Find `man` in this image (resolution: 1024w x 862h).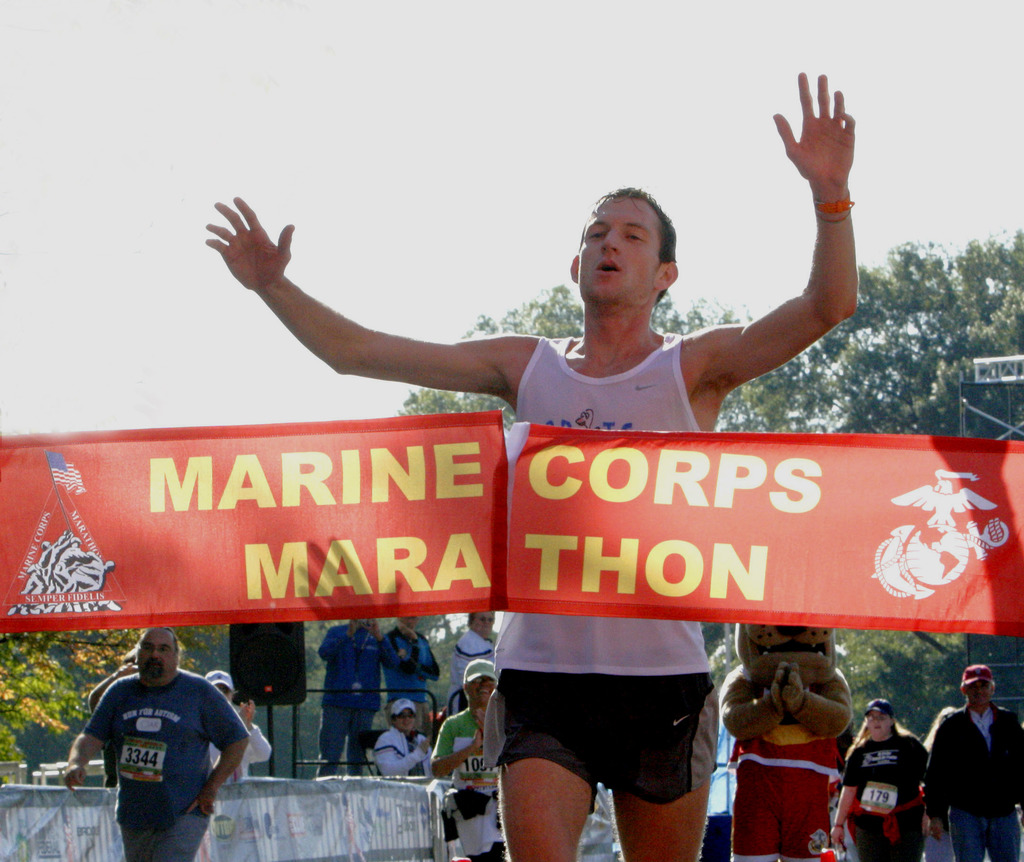
region(74, 638, 253, 846).
